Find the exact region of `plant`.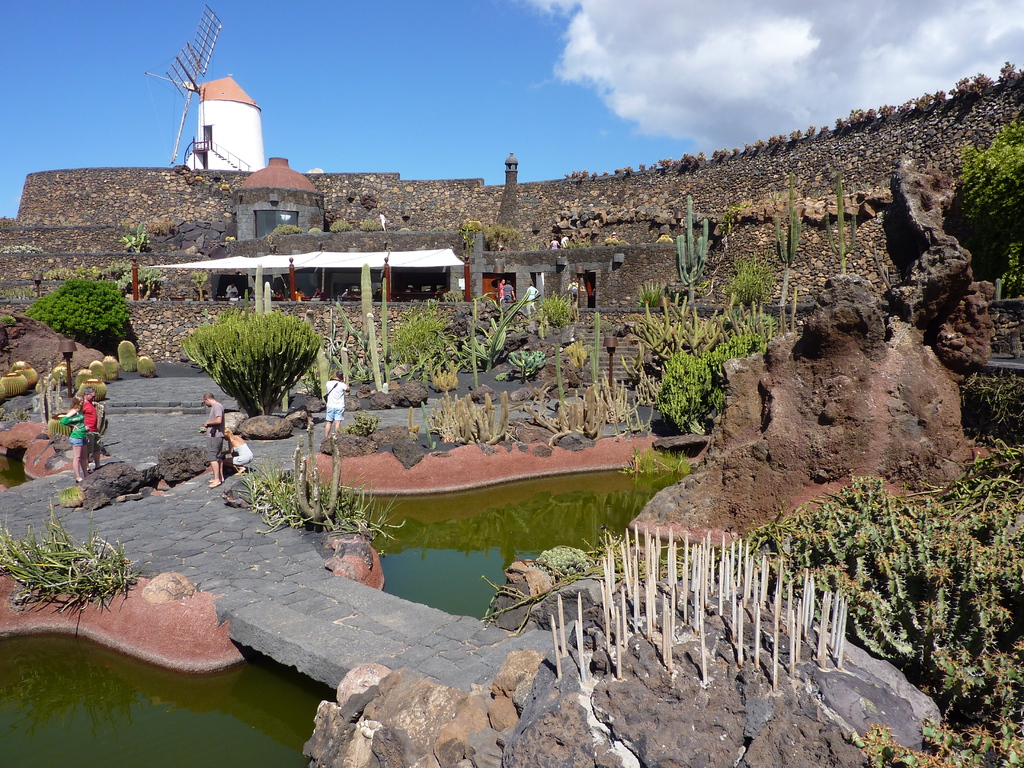
Exact region: <region>267, 222, 303, 258</region>.
